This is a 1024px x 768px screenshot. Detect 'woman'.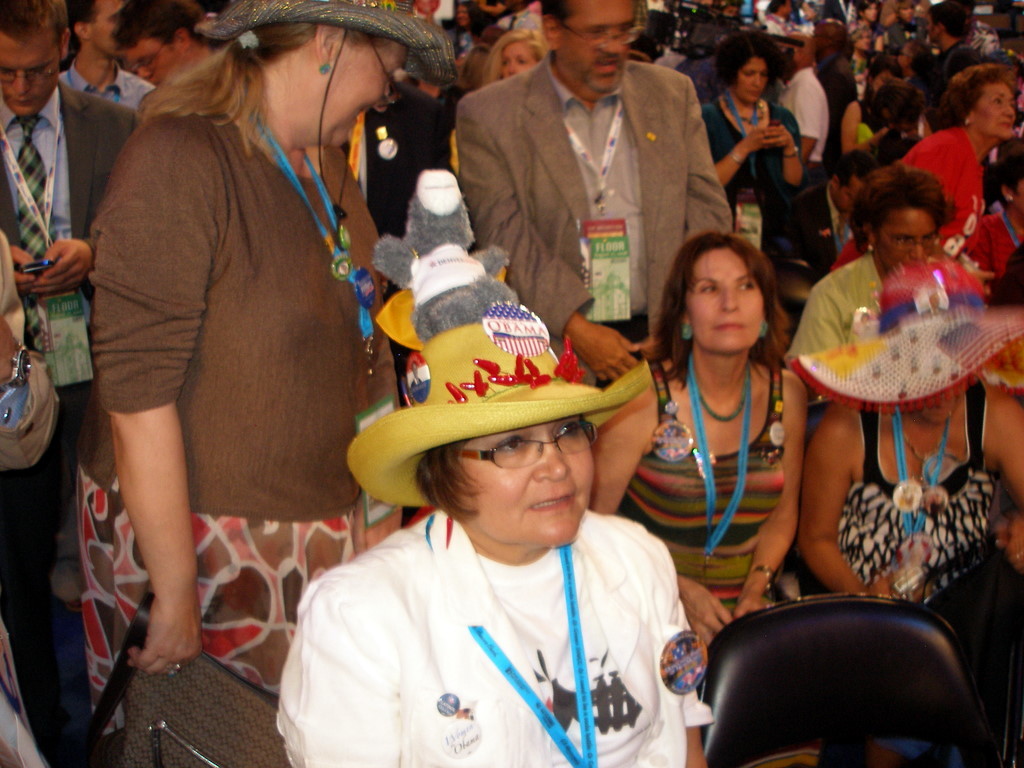
<bbox>695, 34, 802, 222</bbox>.
